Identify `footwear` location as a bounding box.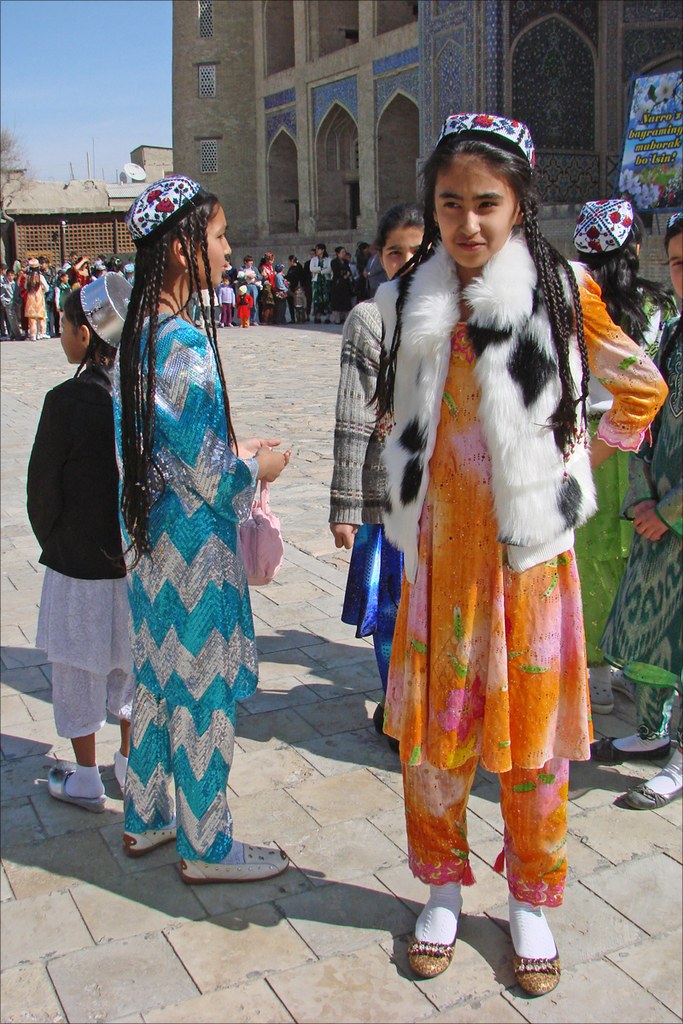
x1=371 y1=702 x2=400 y2=759.
